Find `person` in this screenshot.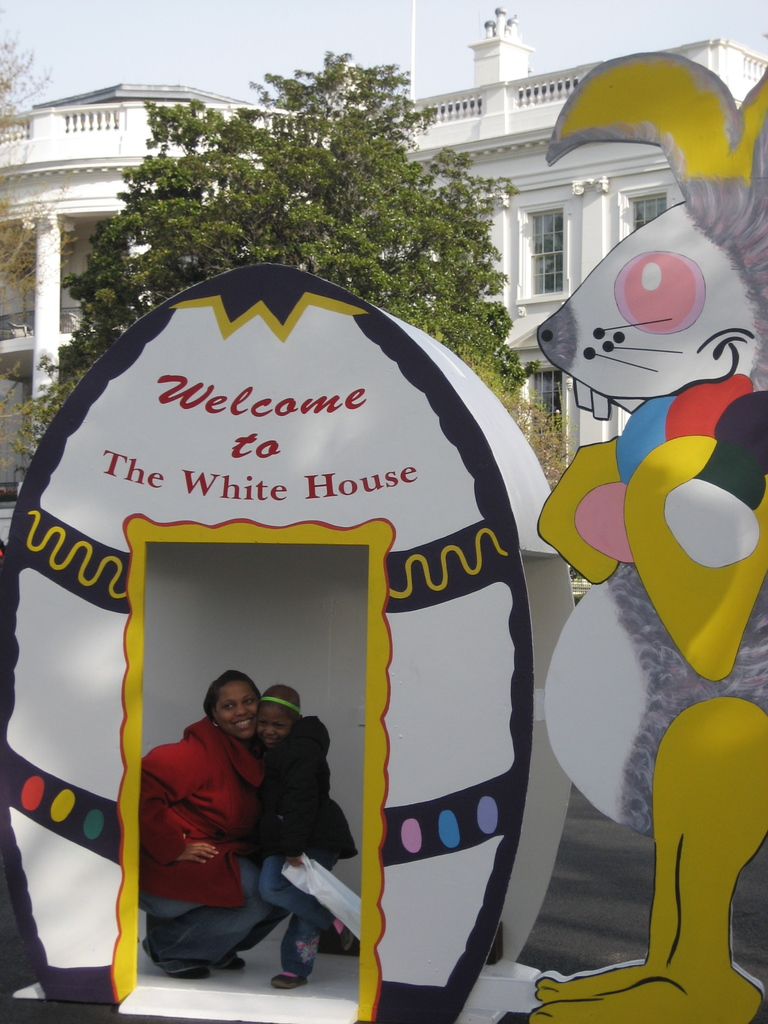
The bounding box for `person` is (left=138, top=671, right=289, bottom=979).
